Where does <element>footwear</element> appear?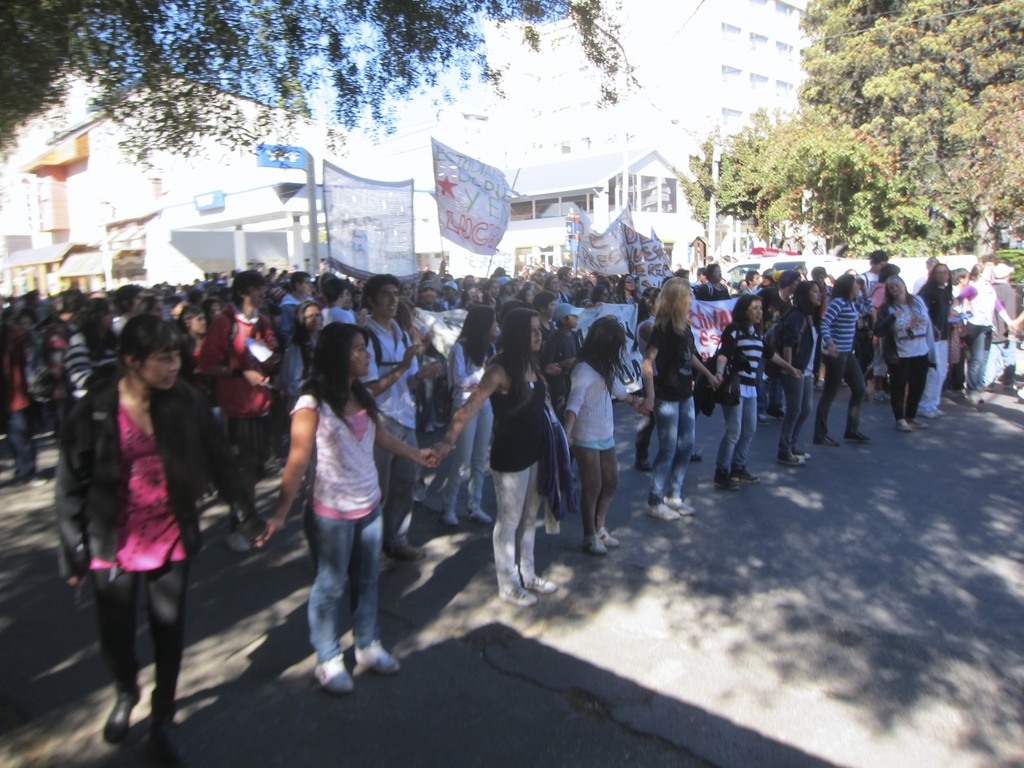
Appears at 644/500/676/521.
